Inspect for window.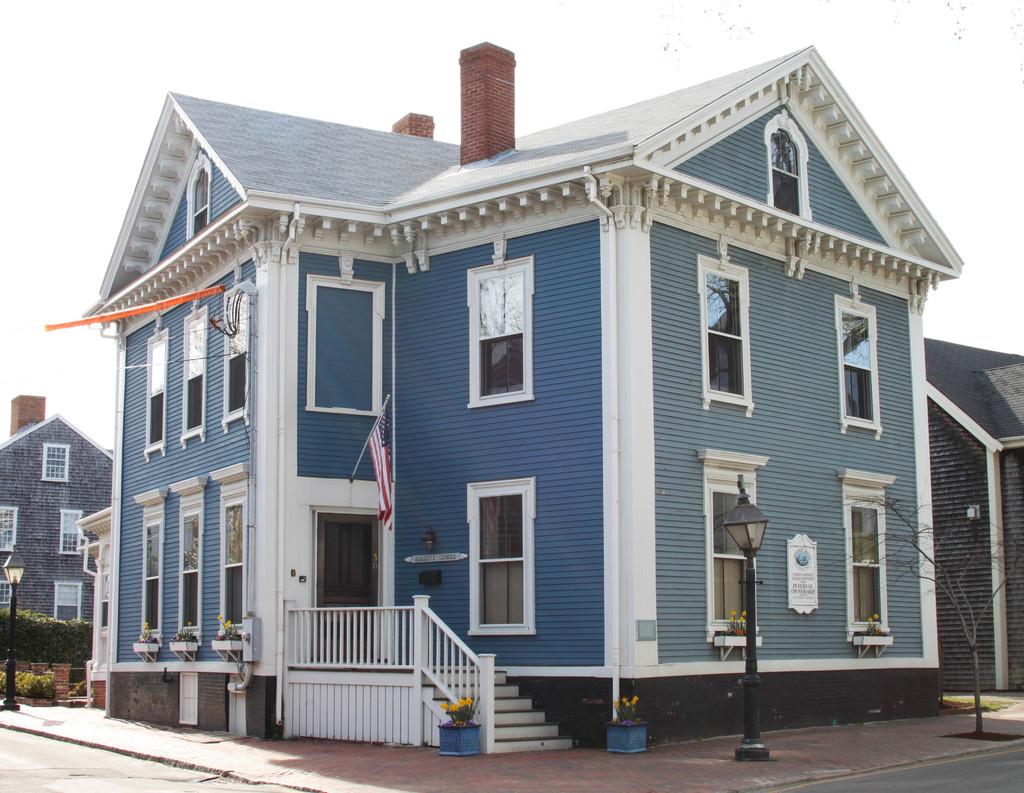
Inspection: Rect(0, 506, 22, 554).
